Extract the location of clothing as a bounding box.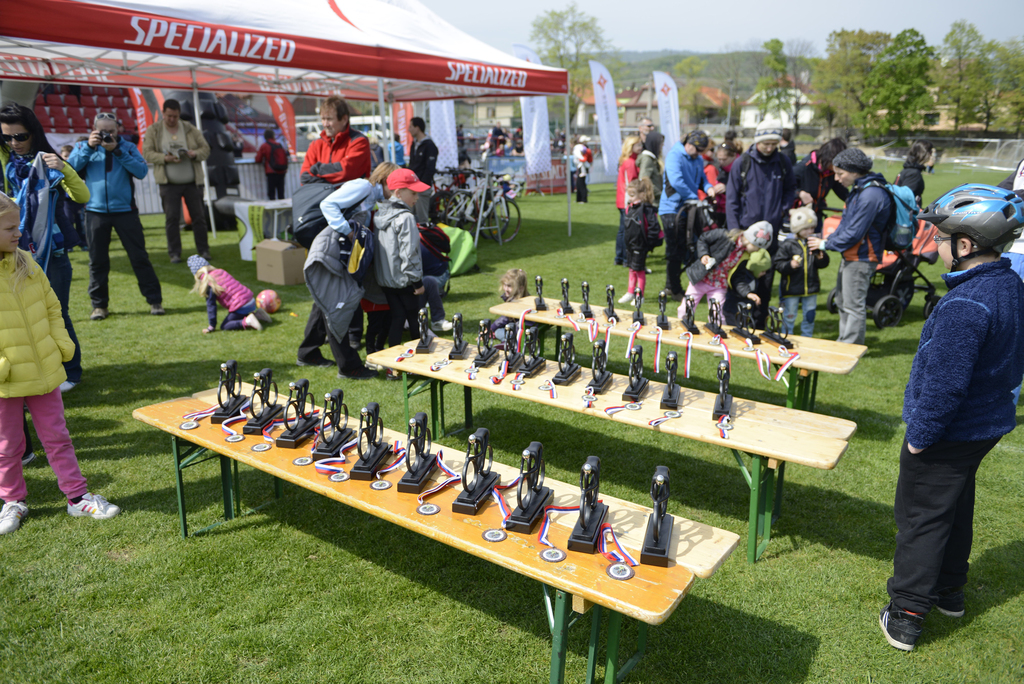
[625,147,662,209].
